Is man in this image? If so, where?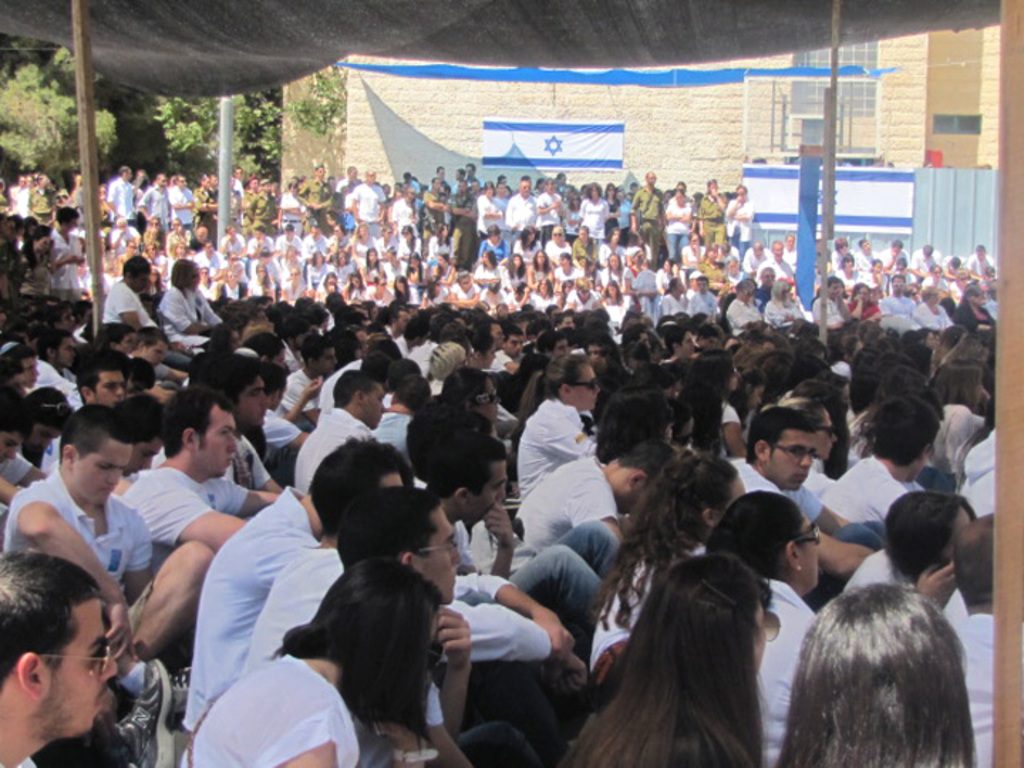
Yes, at bbox=(686, 274, 717, 321).
